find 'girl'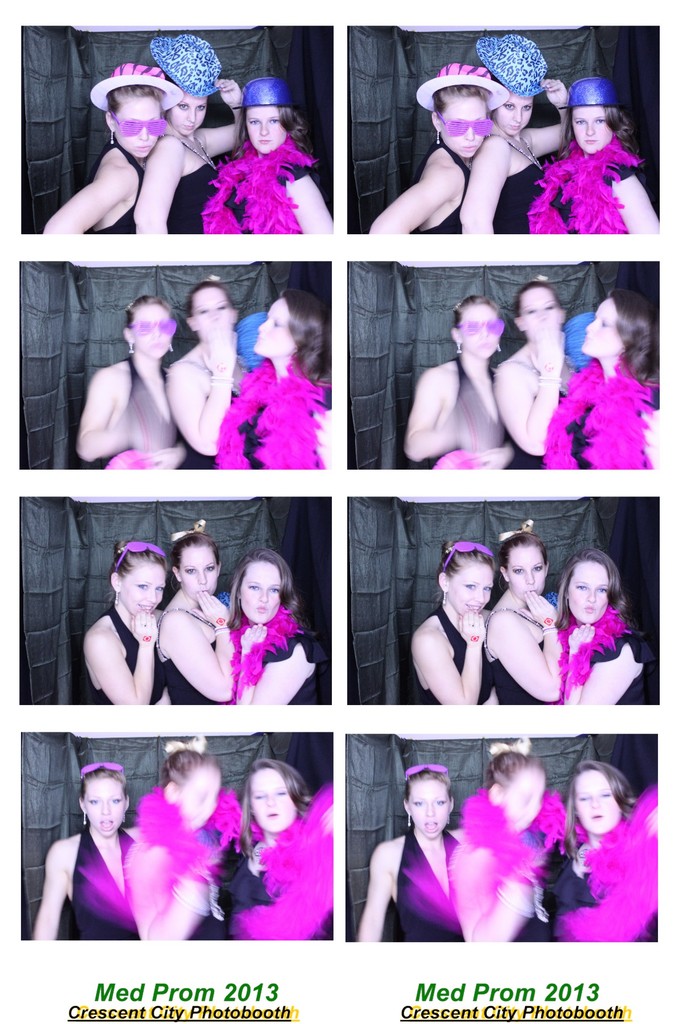
box(577, 752, 668, 939)
